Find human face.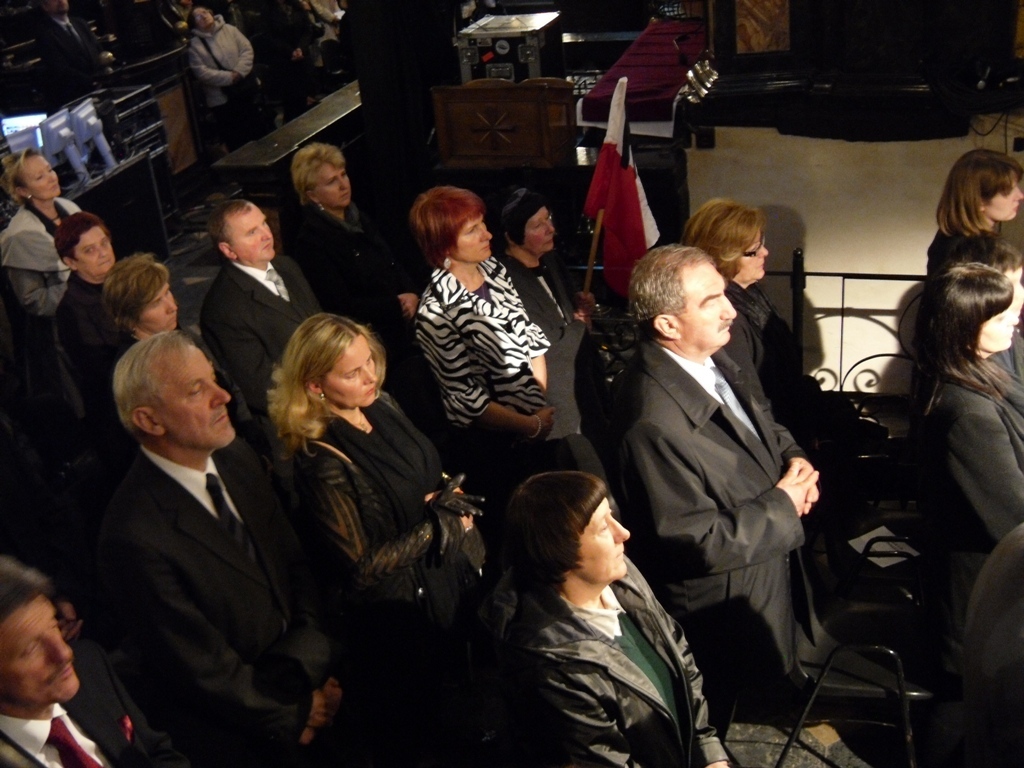
x1=233, y1=203, x2=277, y2=254.
